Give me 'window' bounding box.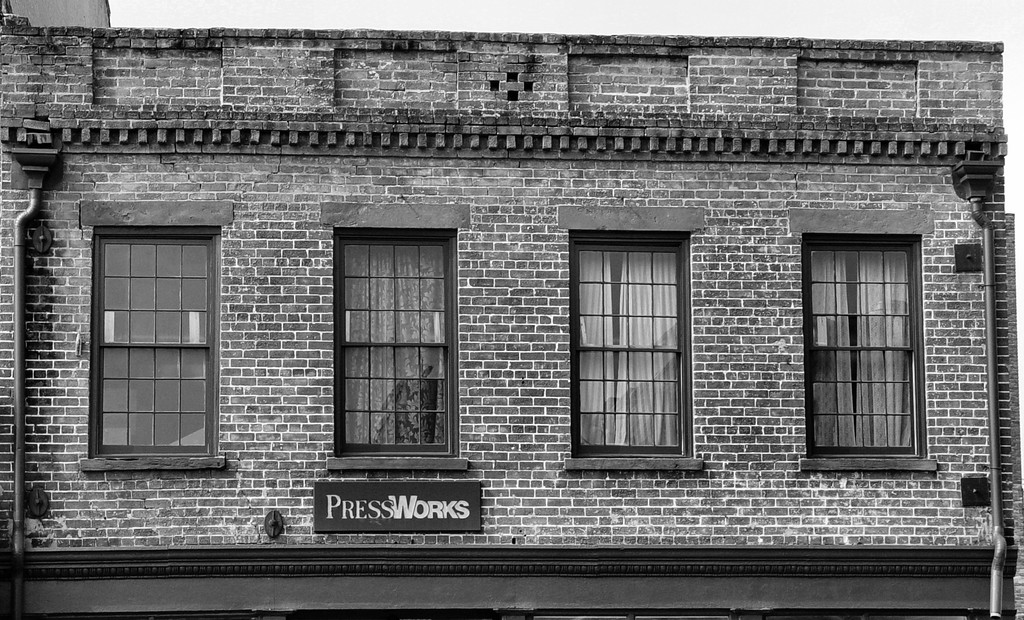
<box>80,197,235,468</box>.
